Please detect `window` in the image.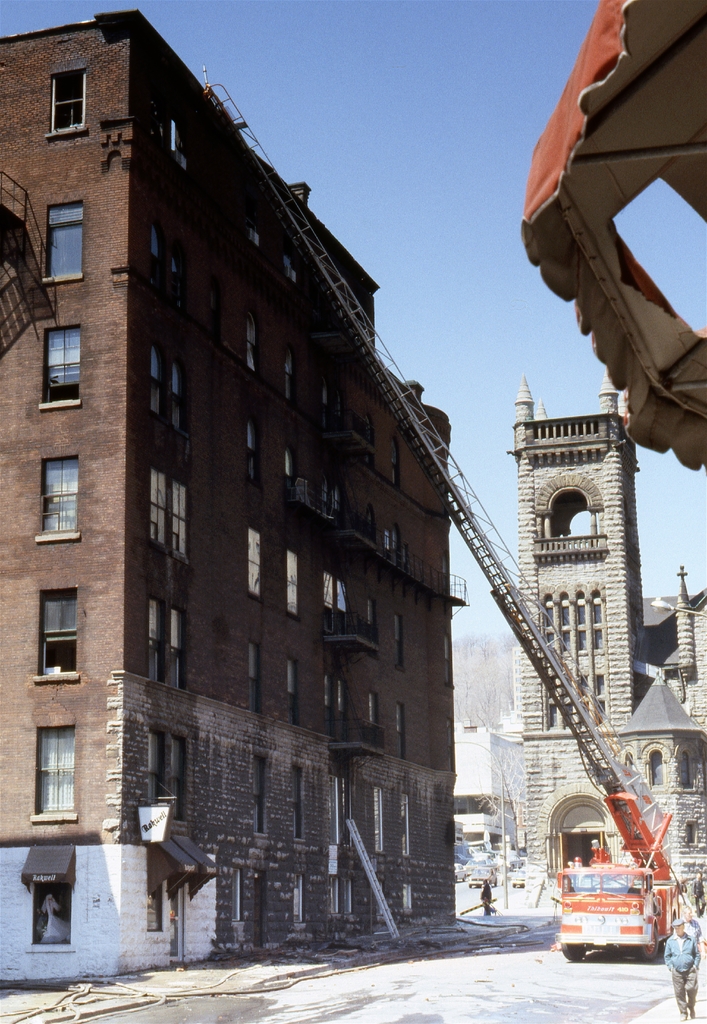
x1=332 y1=882 x2=352 y2=915.
